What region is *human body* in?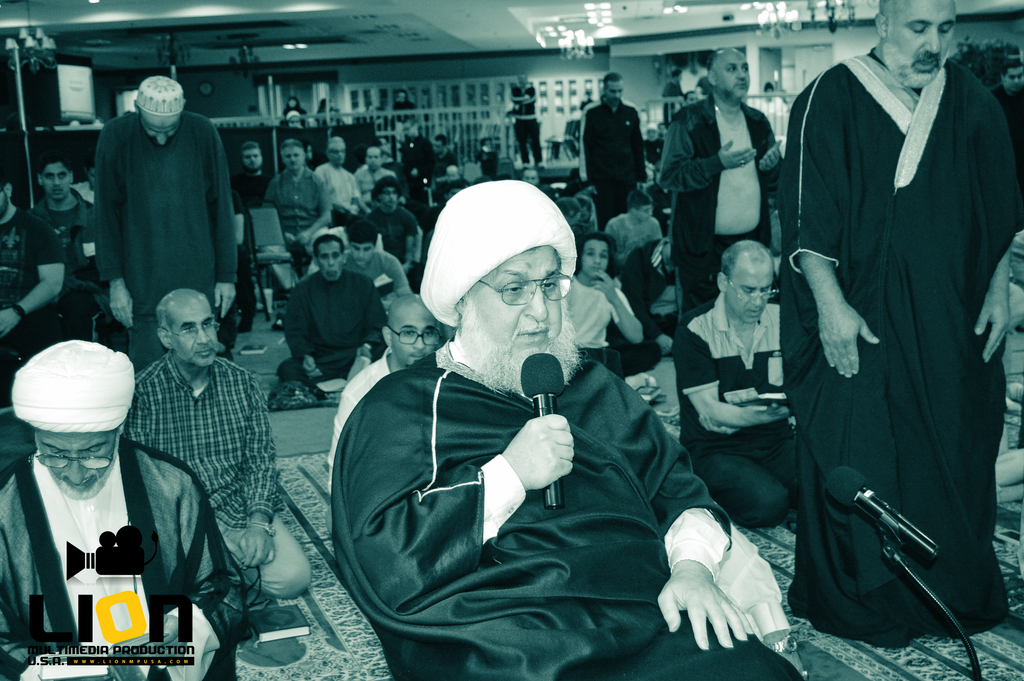
bbox=[127, 288, 317, 643].
